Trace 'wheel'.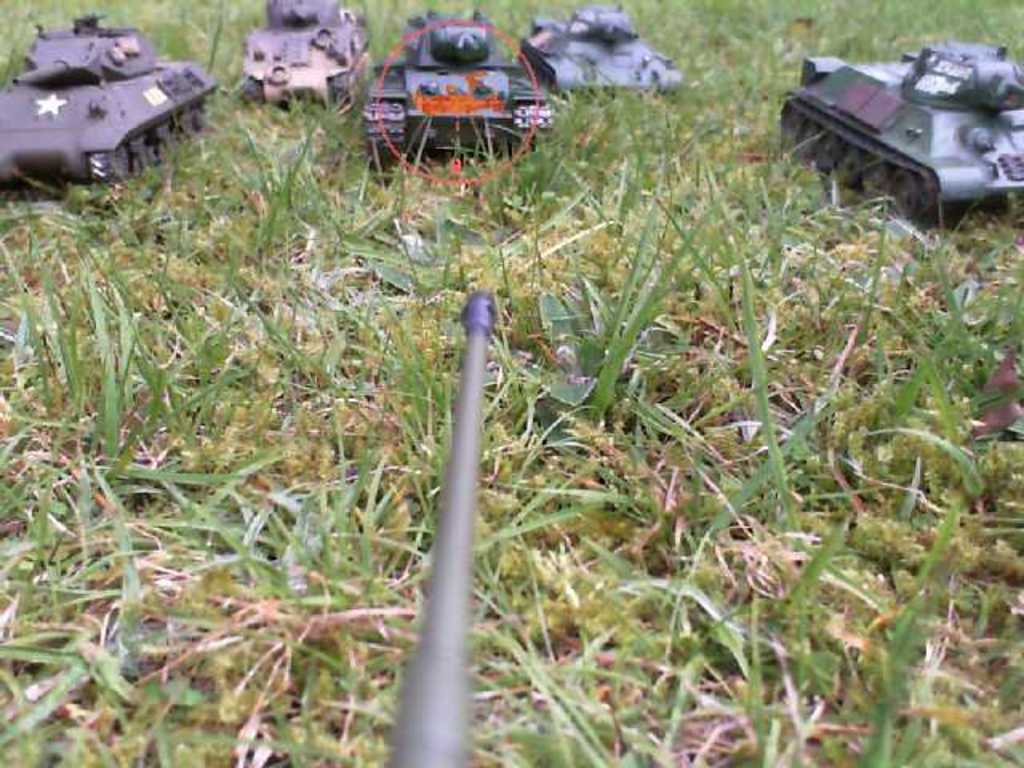
Traced to <region>862, 165, 894, 202</region>.
